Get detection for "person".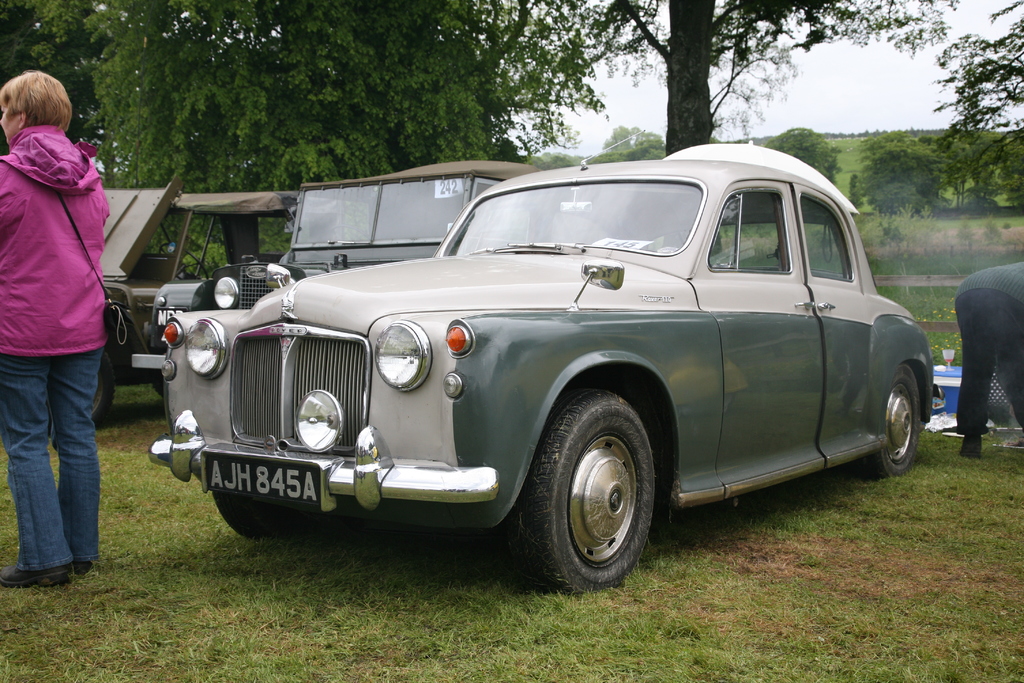
Detection: bbox(0, 67, 111, 587).
